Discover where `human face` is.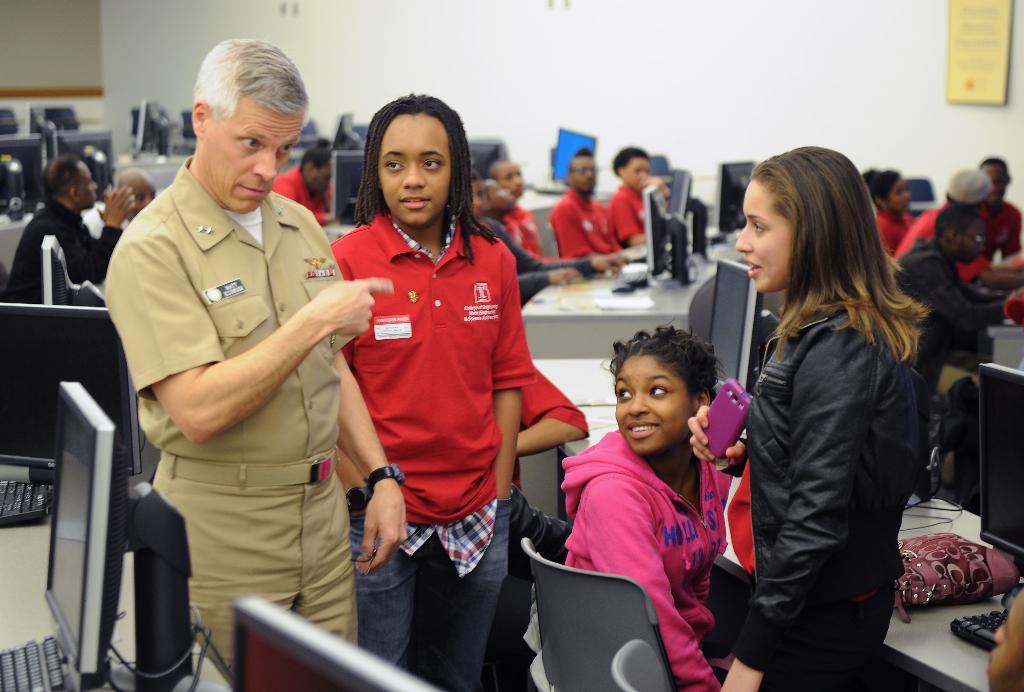
Discovered at x1=623, y1=154, x2=646, y2=186.
